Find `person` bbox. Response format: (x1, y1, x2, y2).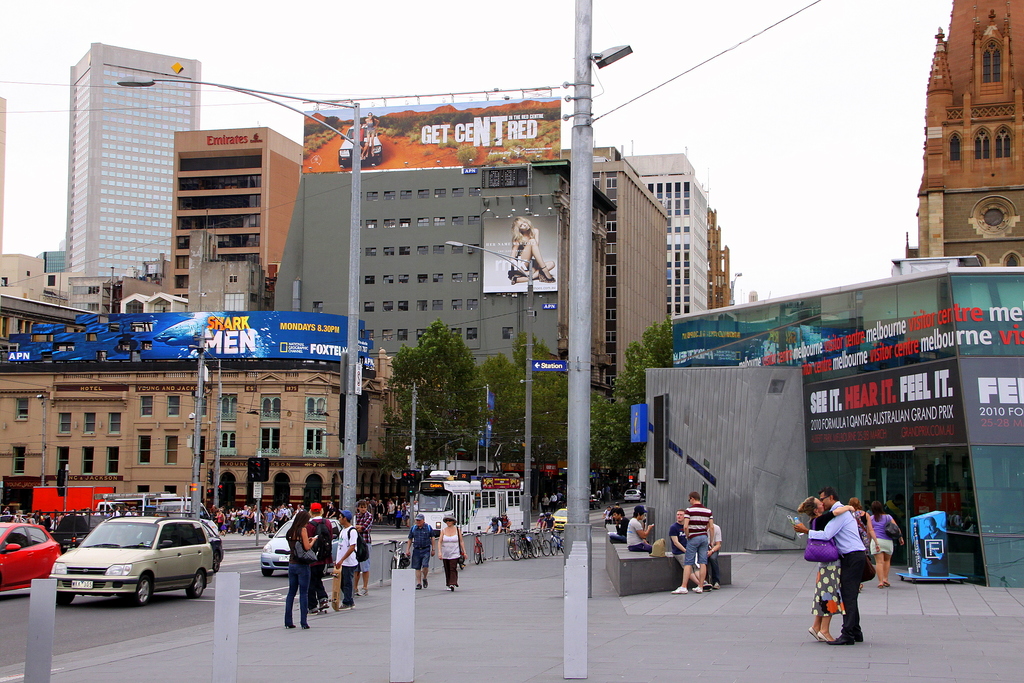
(796, 489, 873, 639).
